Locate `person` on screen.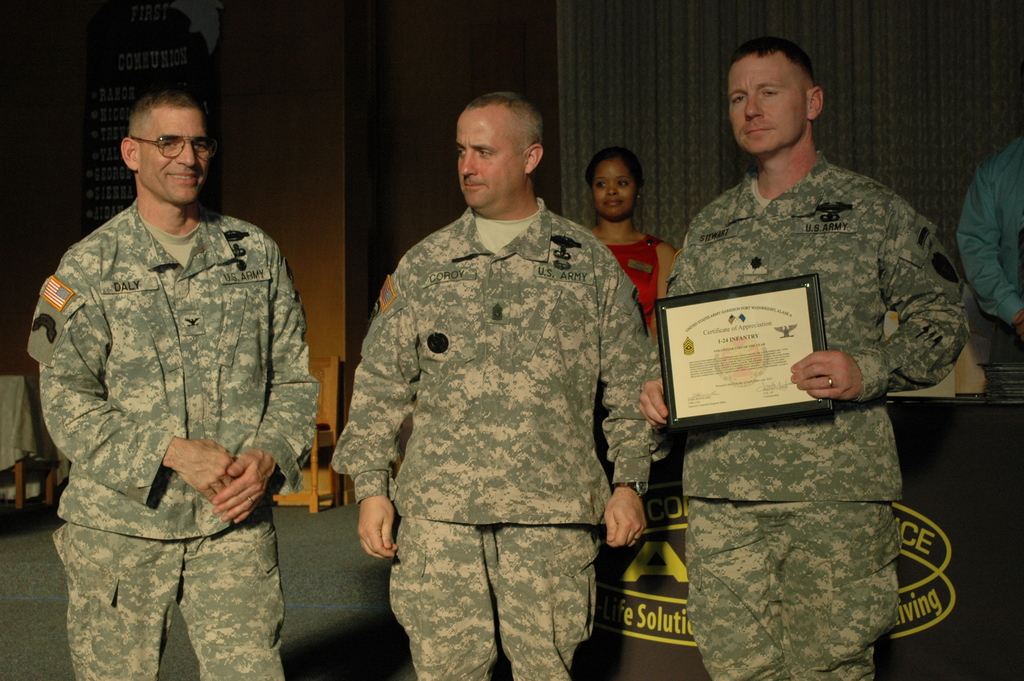
On screen at [20, 90, 320, 680].
